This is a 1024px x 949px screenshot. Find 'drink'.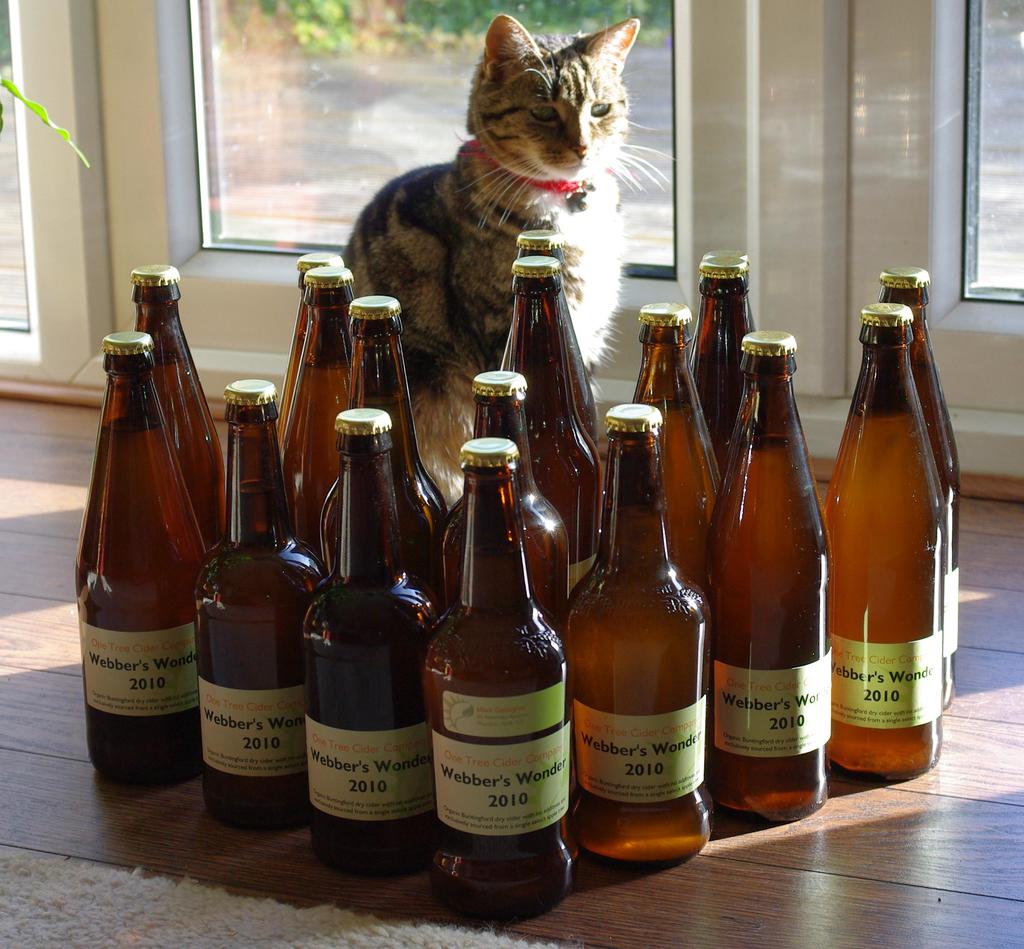
Bounding box: 307, 396, 456, 571.
